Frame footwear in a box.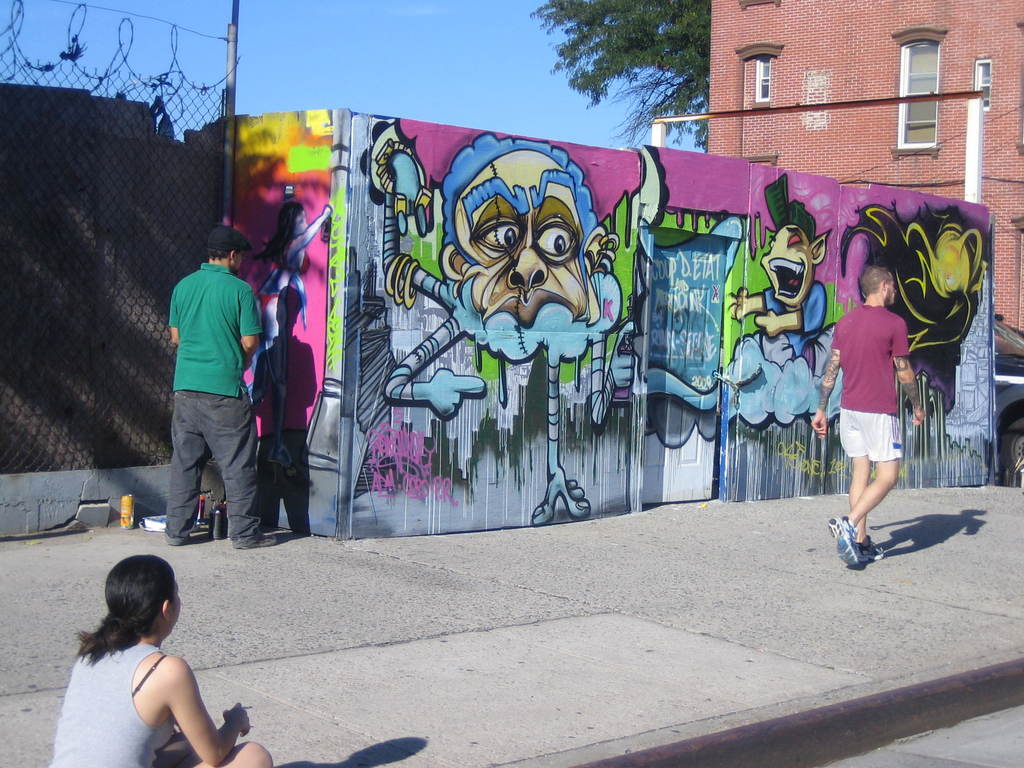
{"left": 825, "top": 516, "right": 863, "bottom": 573}.
